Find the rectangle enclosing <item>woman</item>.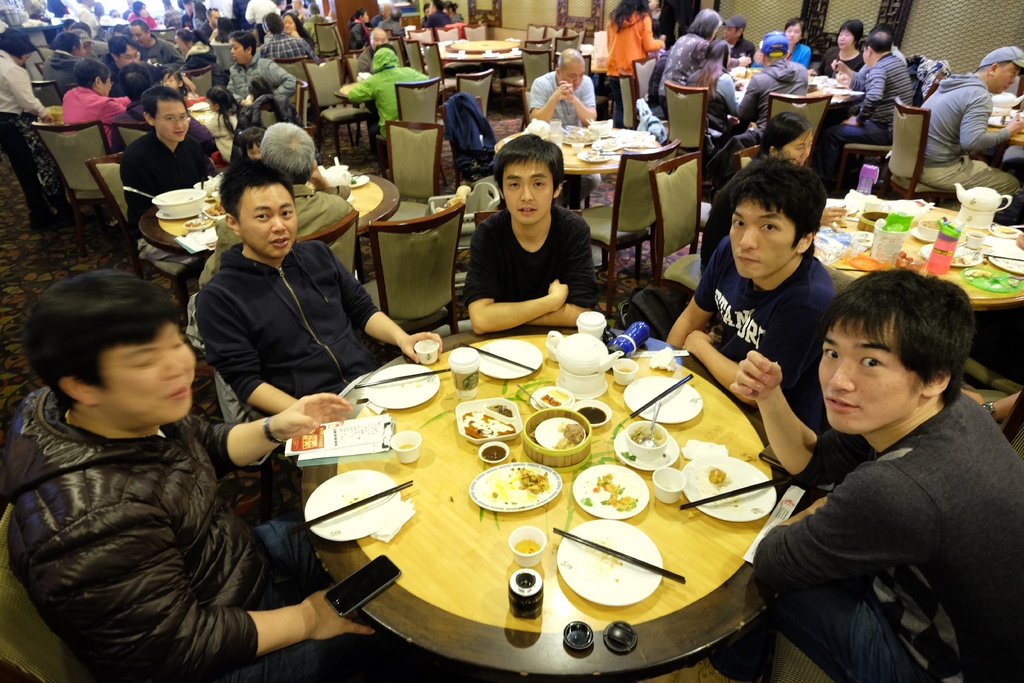
locate(131, 1, 157, 28).
